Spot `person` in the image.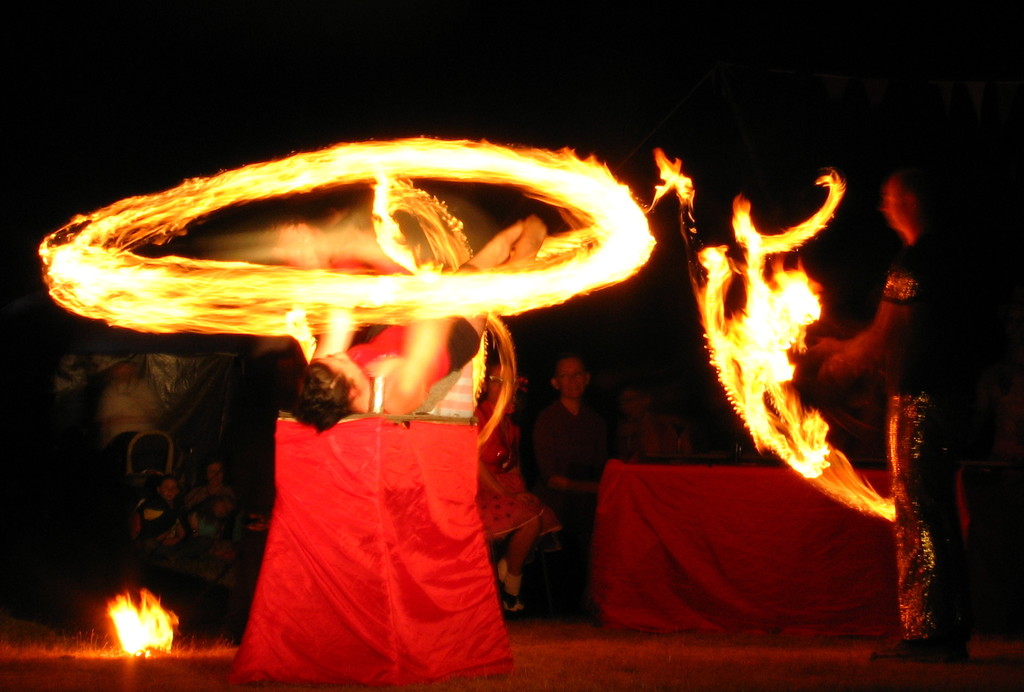
`person` found at select_region(469, 358, 563, 611).
